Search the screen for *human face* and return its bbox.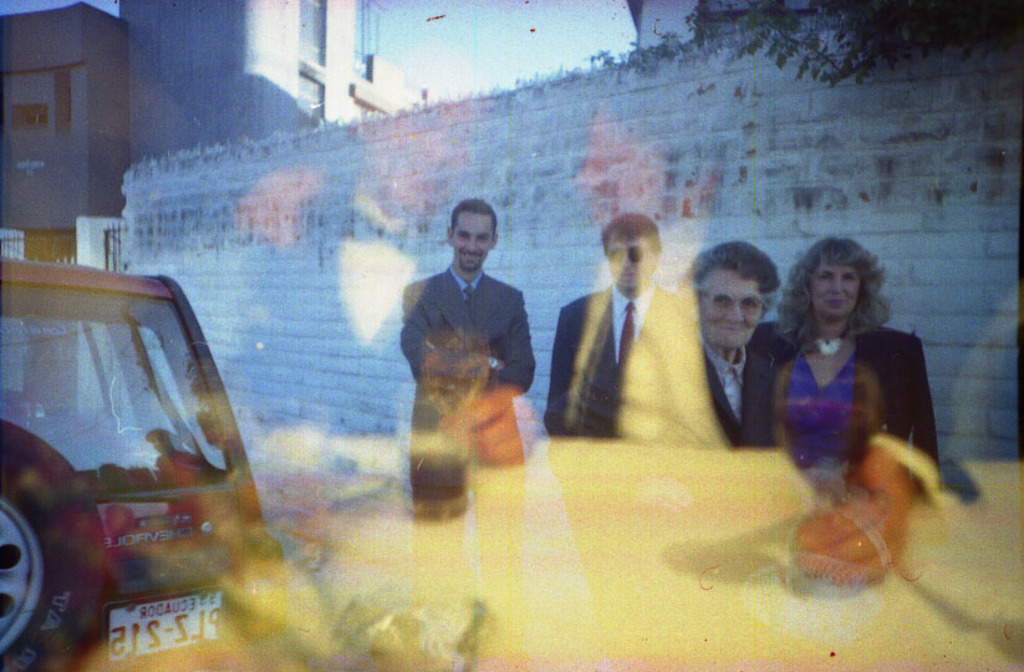
Found: <region>449, 212, 498, 271</region>.
